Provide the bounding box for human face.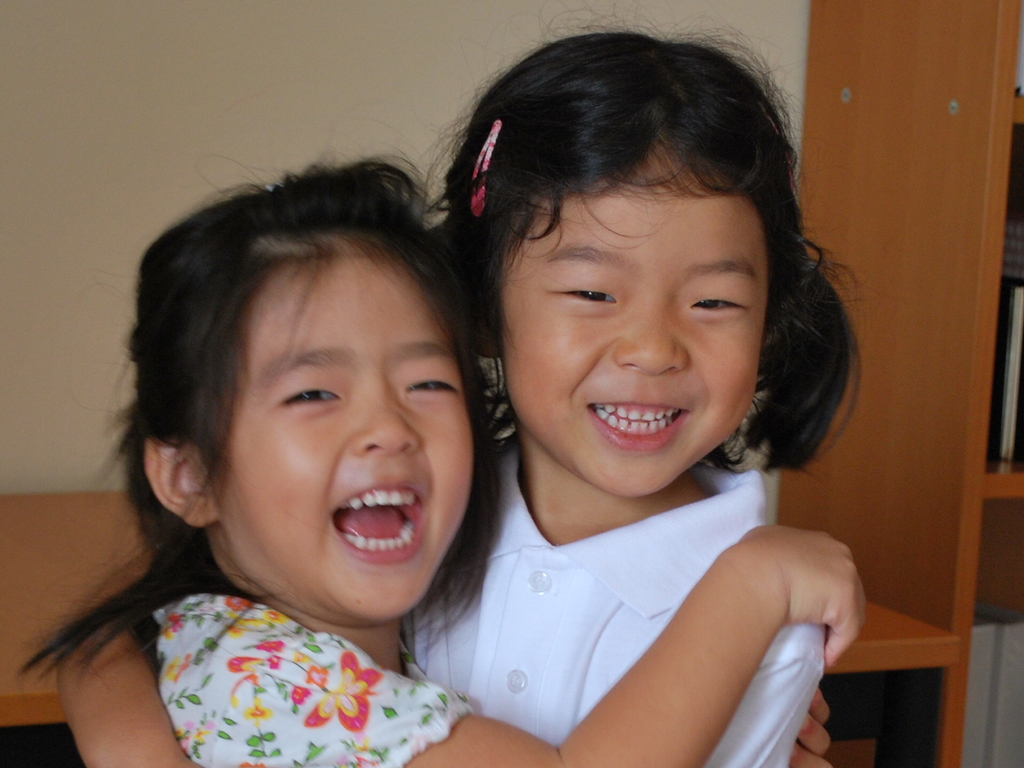
<box>504,196,769,496</box>.
